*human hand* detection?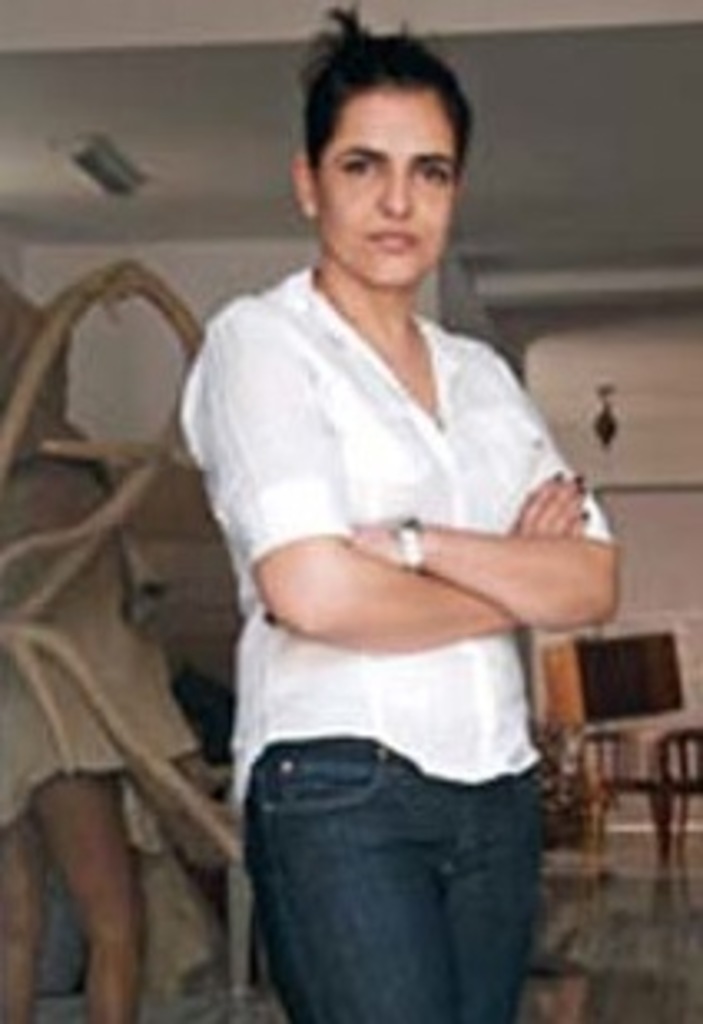
(345,520,405,563)
